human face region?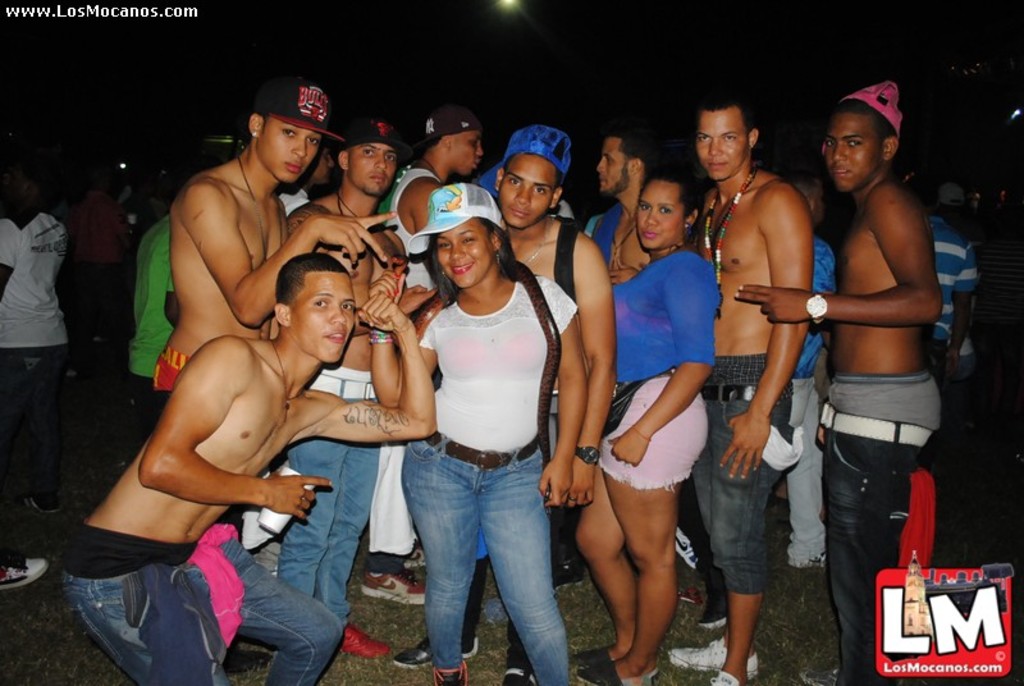
crop(498, 154, 559, 229)
